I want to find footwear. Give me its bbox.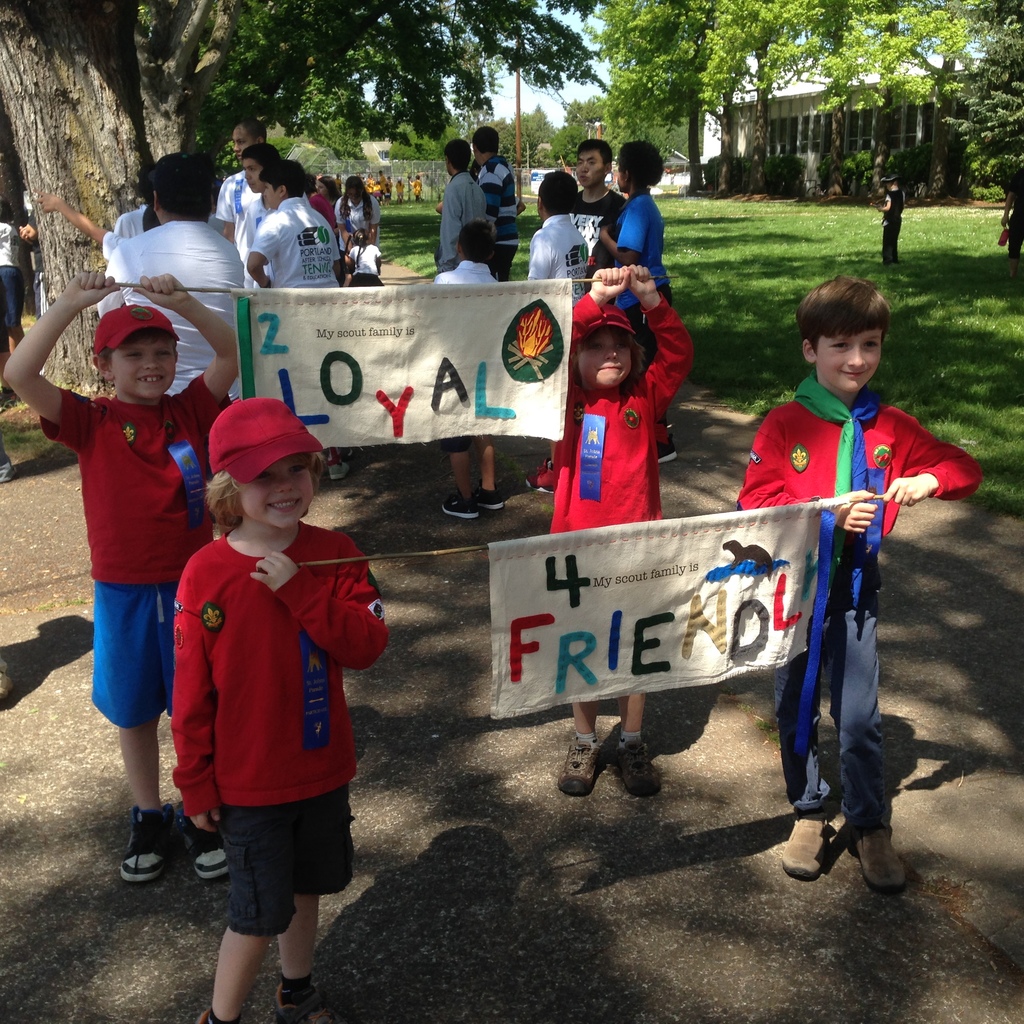
select_region(844, 810, 908, 893).
